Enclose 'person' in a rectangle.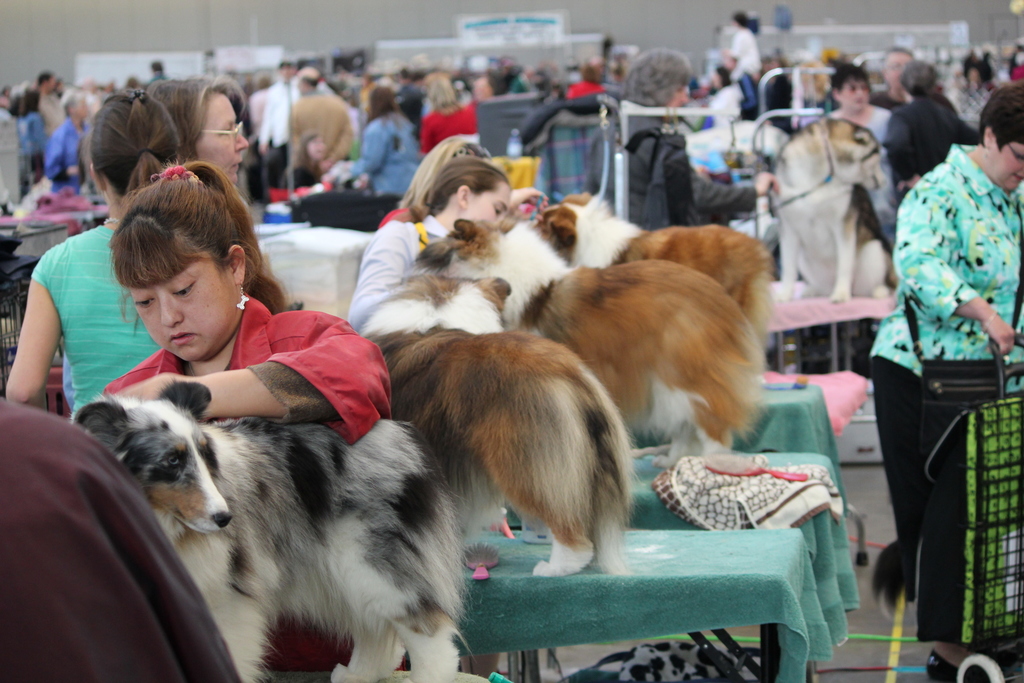
rect(1005, 40, 1023, 88).
